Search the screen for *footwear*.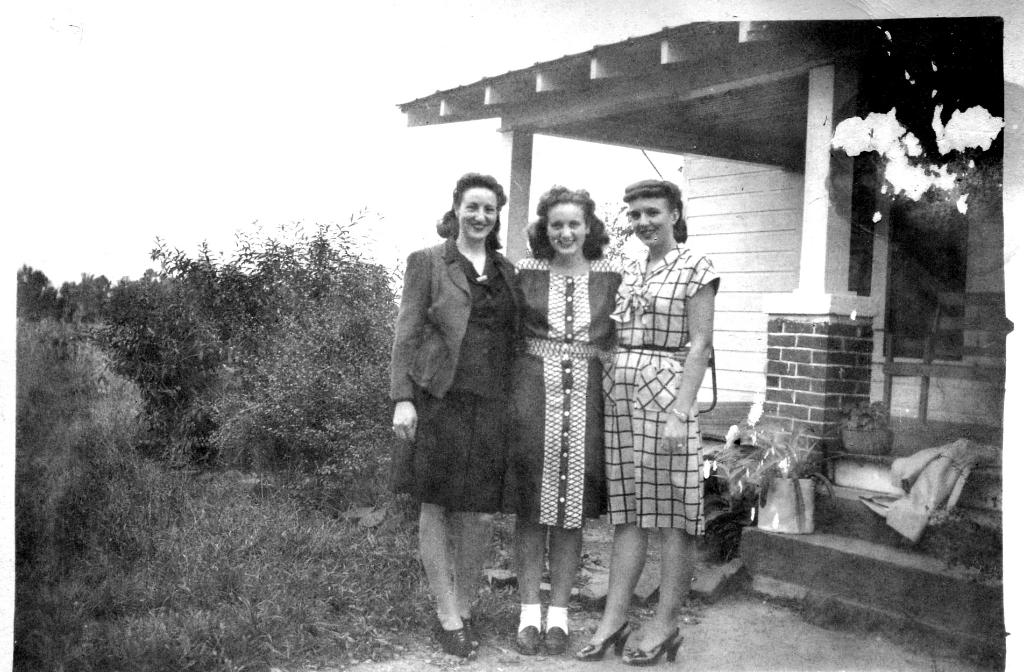
Found at 573 627 637 656.
